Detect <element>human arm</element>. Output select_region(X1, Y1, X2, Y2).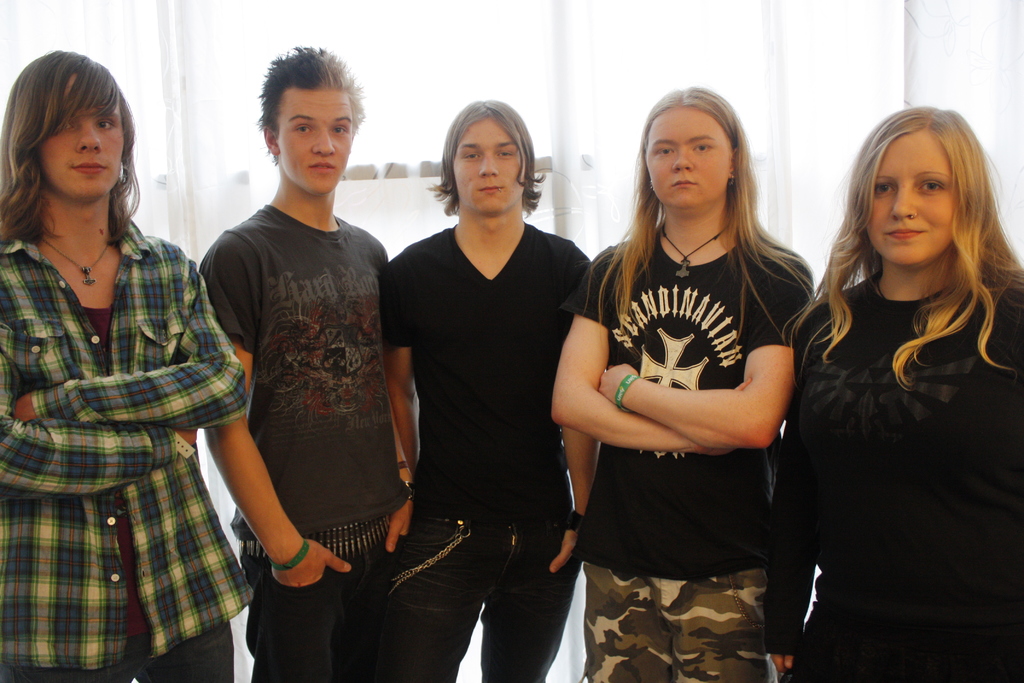
select_region(762, 317, 814, 675).
